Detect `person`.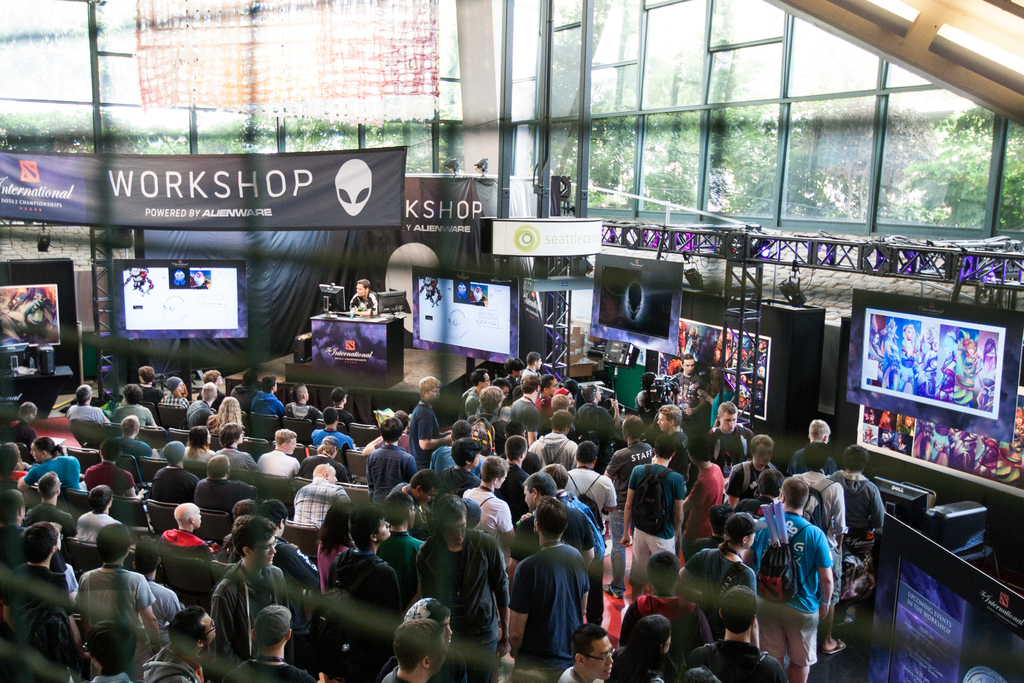
Detected at box(559, 622, 613, 682).
